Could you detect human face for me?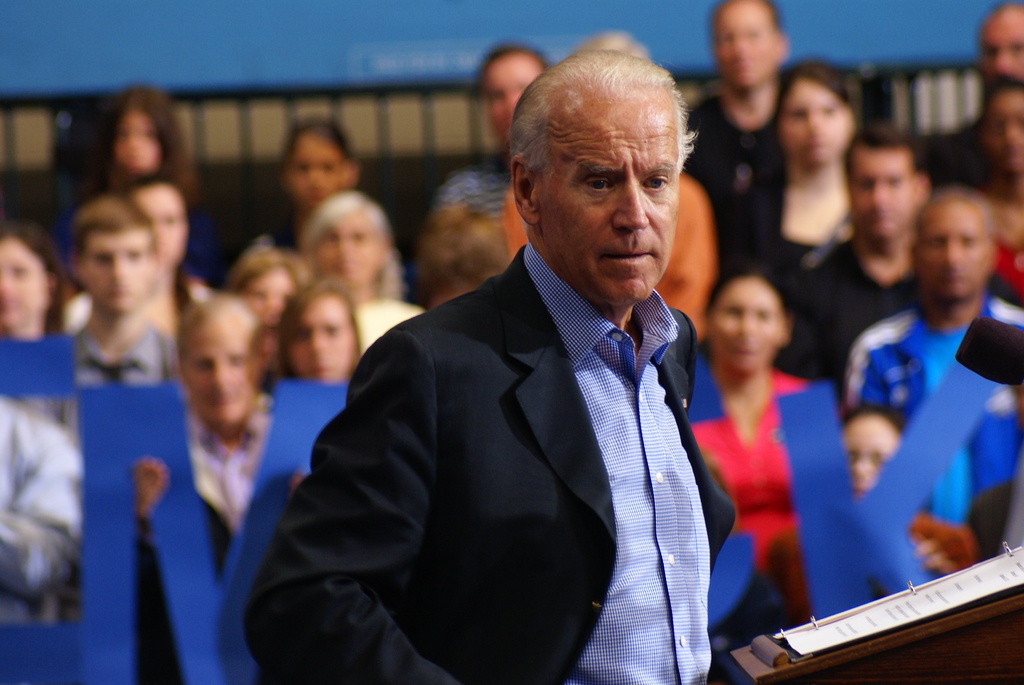
Detection result: box=[710, 286, 781, 375].
